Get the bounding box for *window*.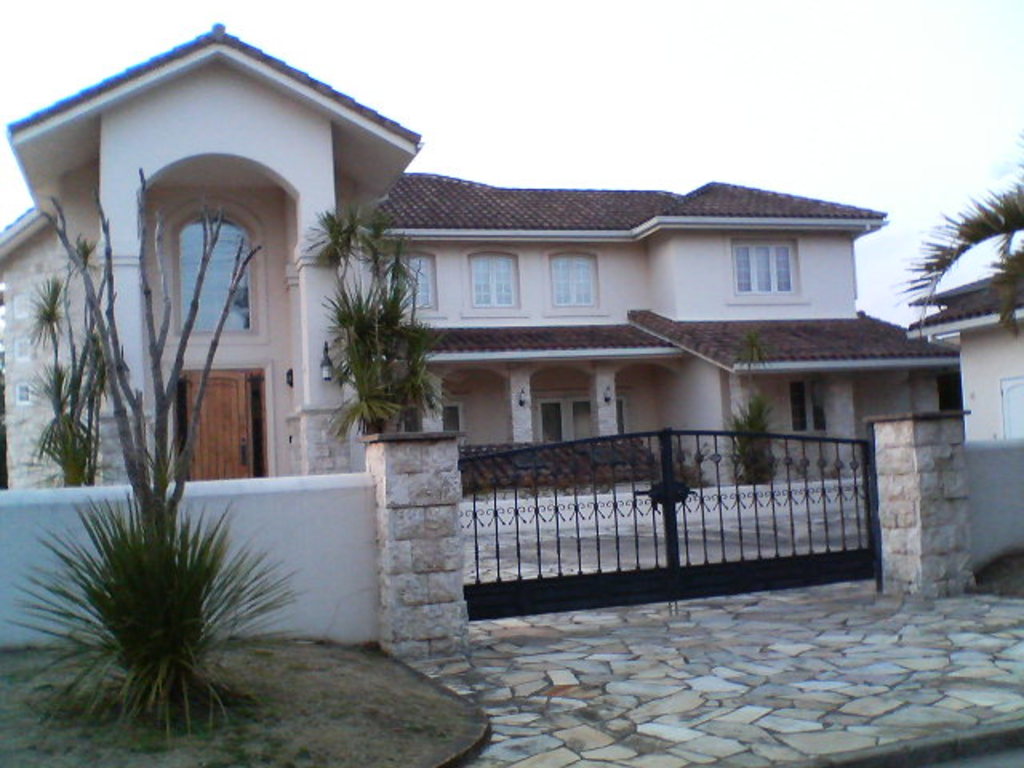
BBox(731, 238, 814, 307).
